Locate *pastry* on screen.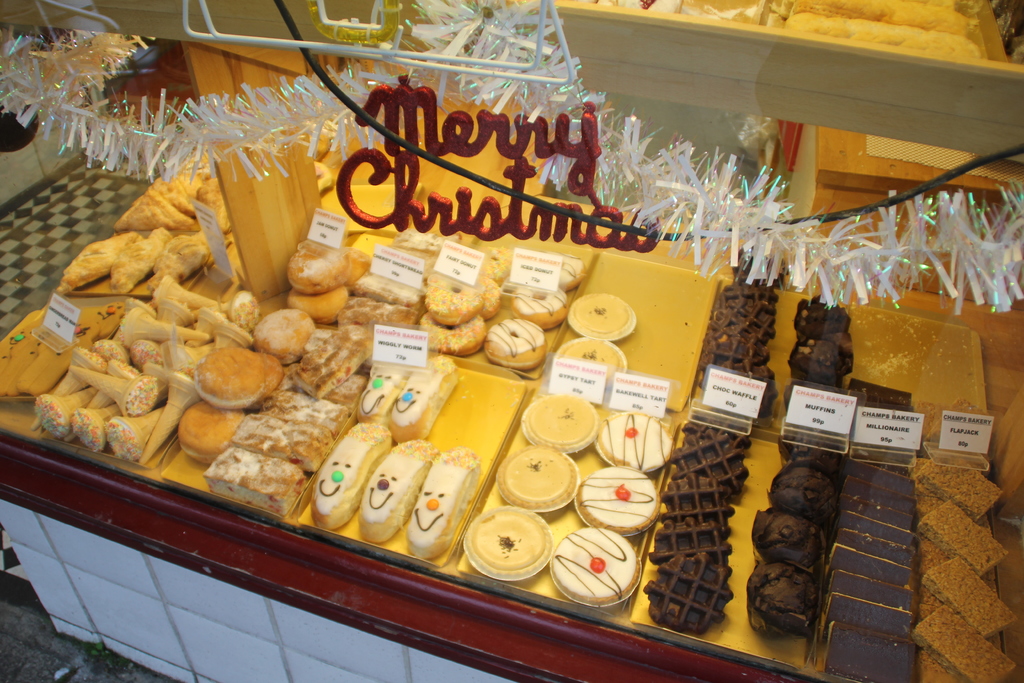
On screen at left=562, top=338, right=621, bottom=365.
